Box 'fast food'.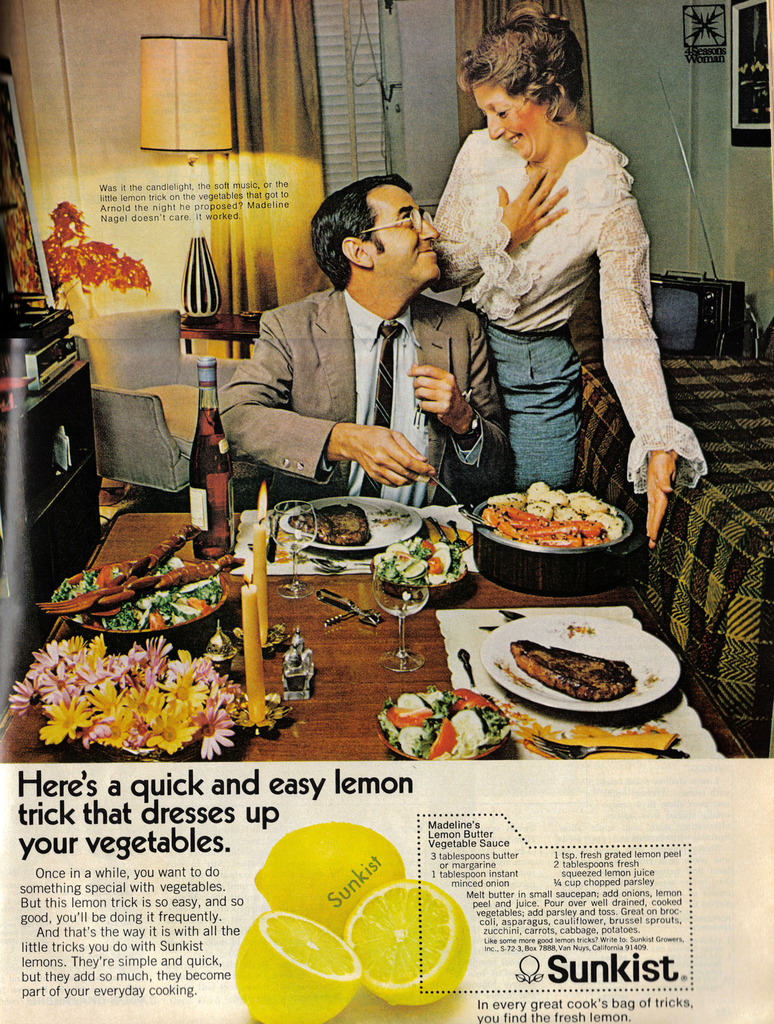
511, 643, 635, 700.
